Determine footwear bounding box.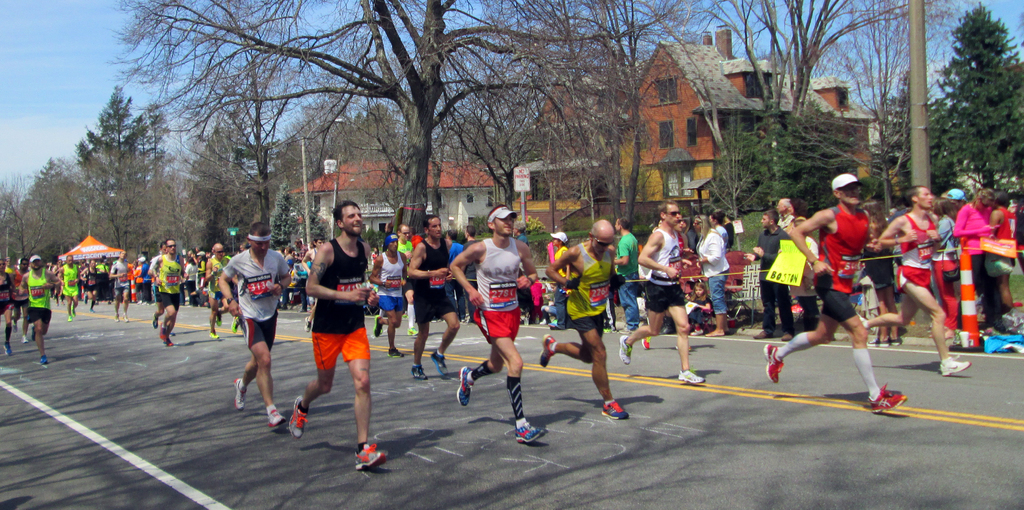
Determined: 371,315,381,340.
